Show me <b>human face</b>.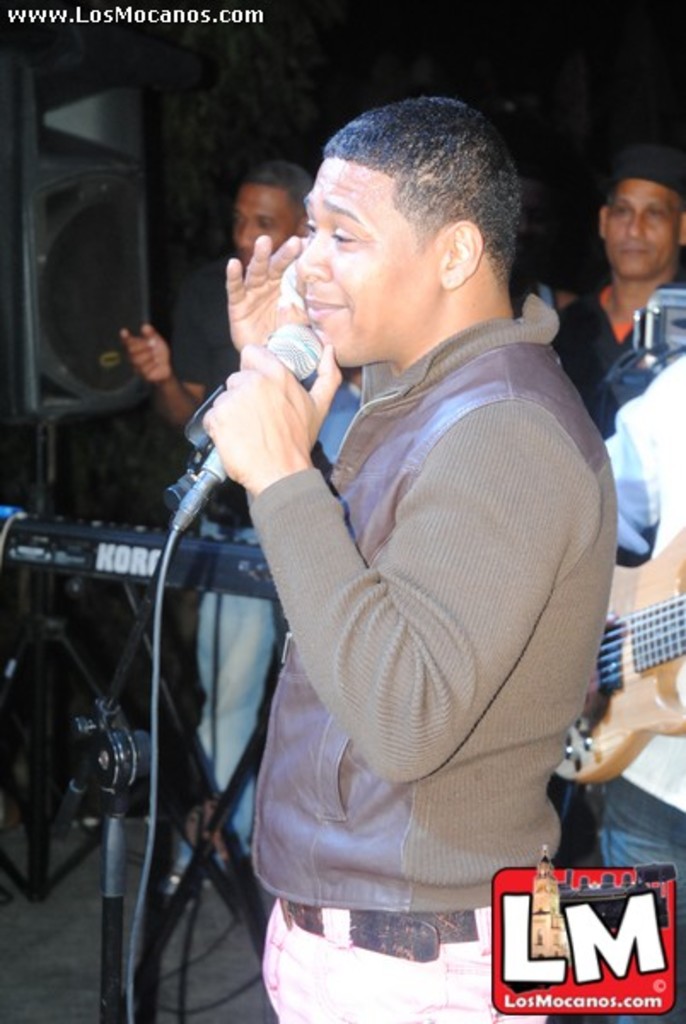
<b>human face</b> is here: x1=234, y1=181, x2=309, y2=259.
